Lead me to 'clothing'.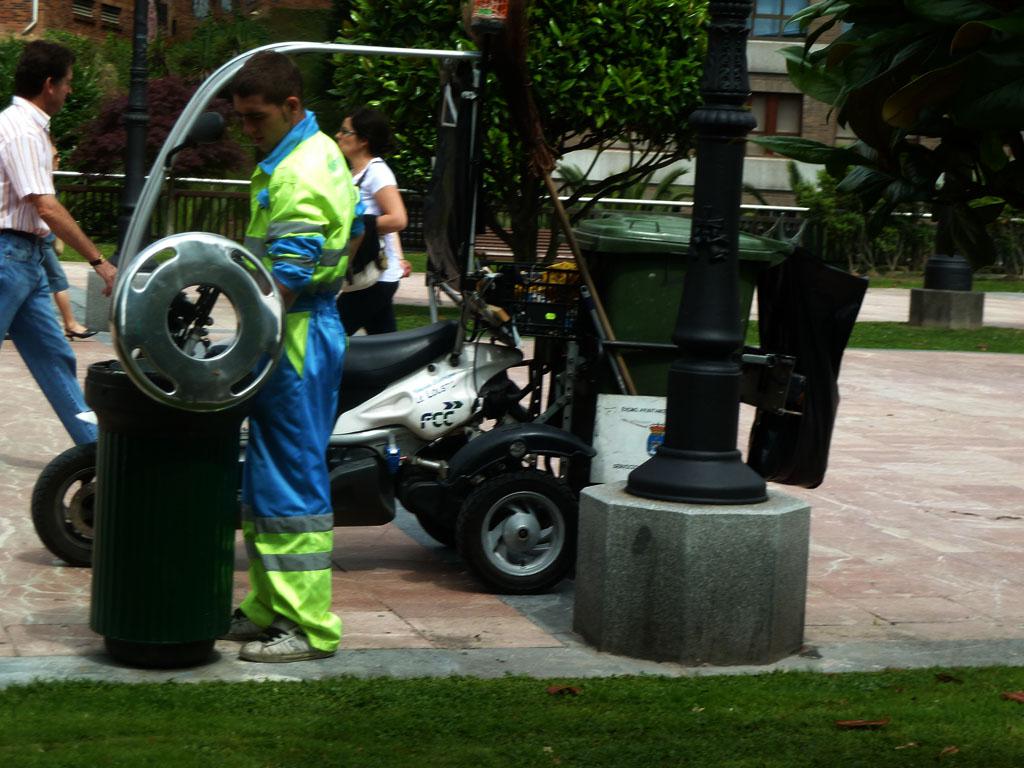
Lead to crop(0, 98, 98, 441).
